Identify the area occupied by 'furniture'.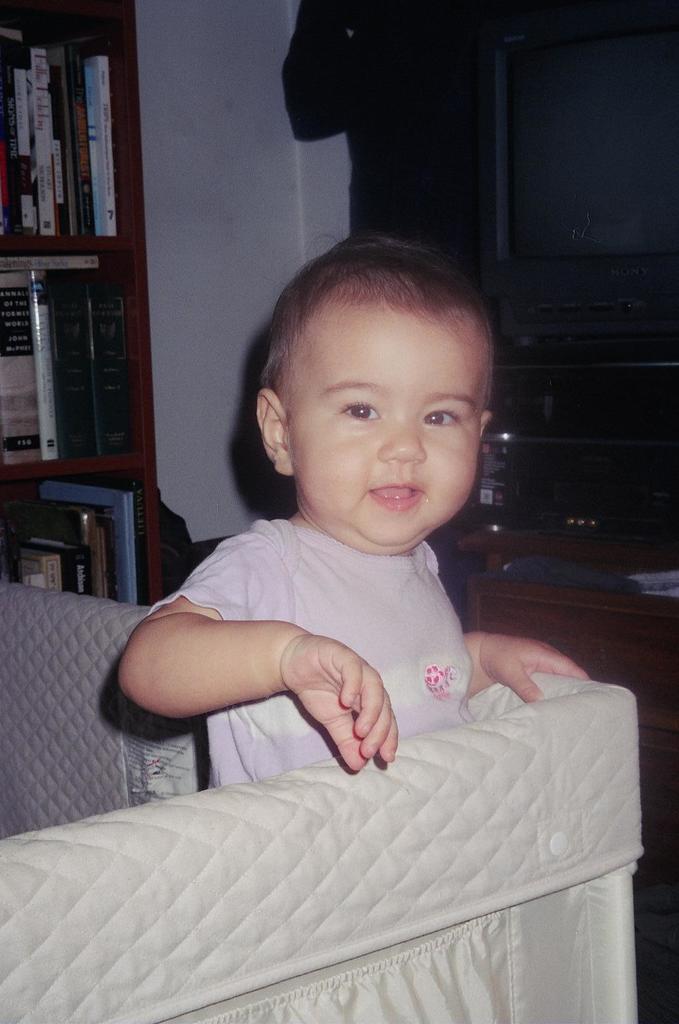
Area: 443,366,678,872.
